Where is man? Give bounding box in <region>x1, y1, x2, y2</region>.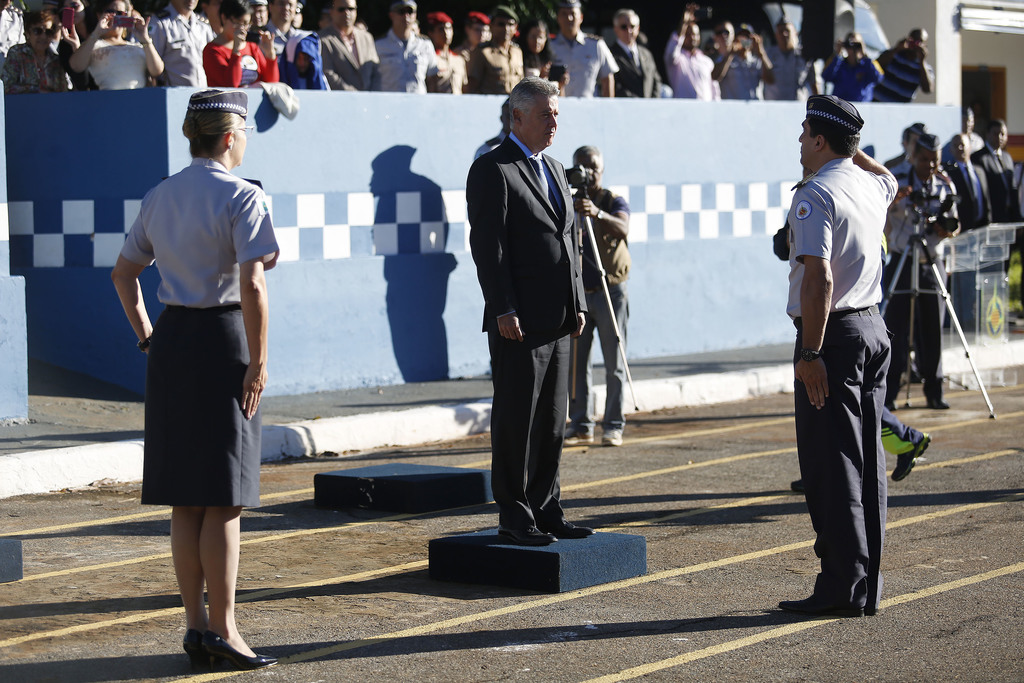
<region>552, 145, 635, 448</region>.
